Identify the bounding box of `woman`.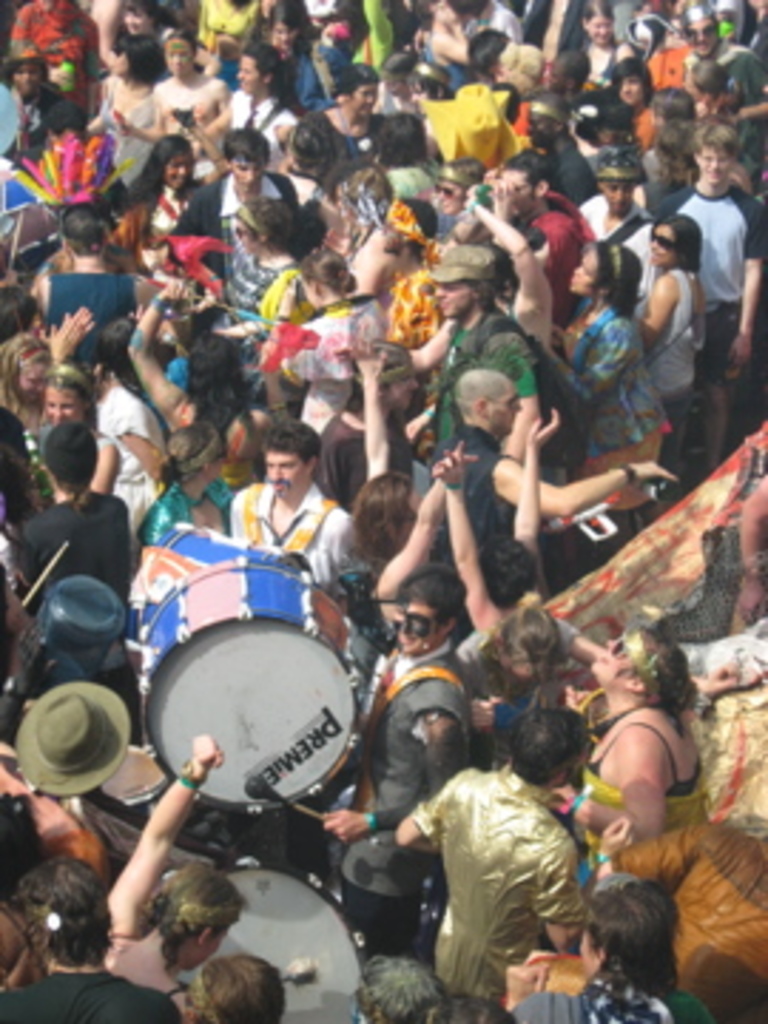
<box>512,873,734,1021</box>.
